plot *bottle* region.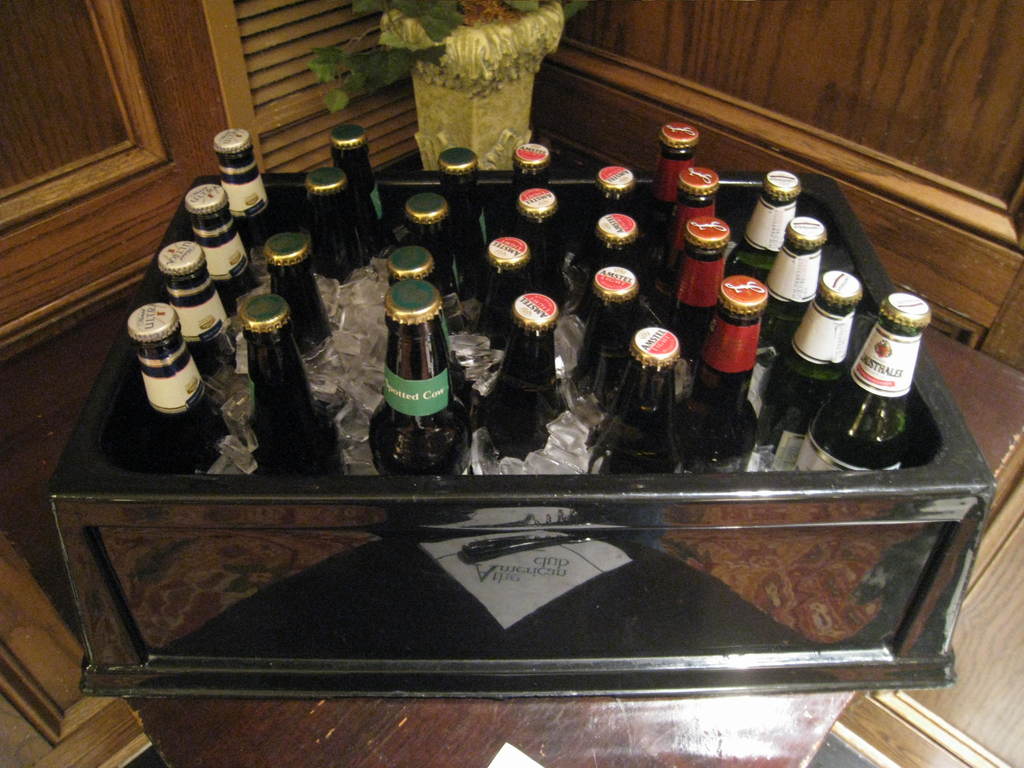
Plotted at {"left": 482, "top": 291, "right": 581, "bottom": 460}.
